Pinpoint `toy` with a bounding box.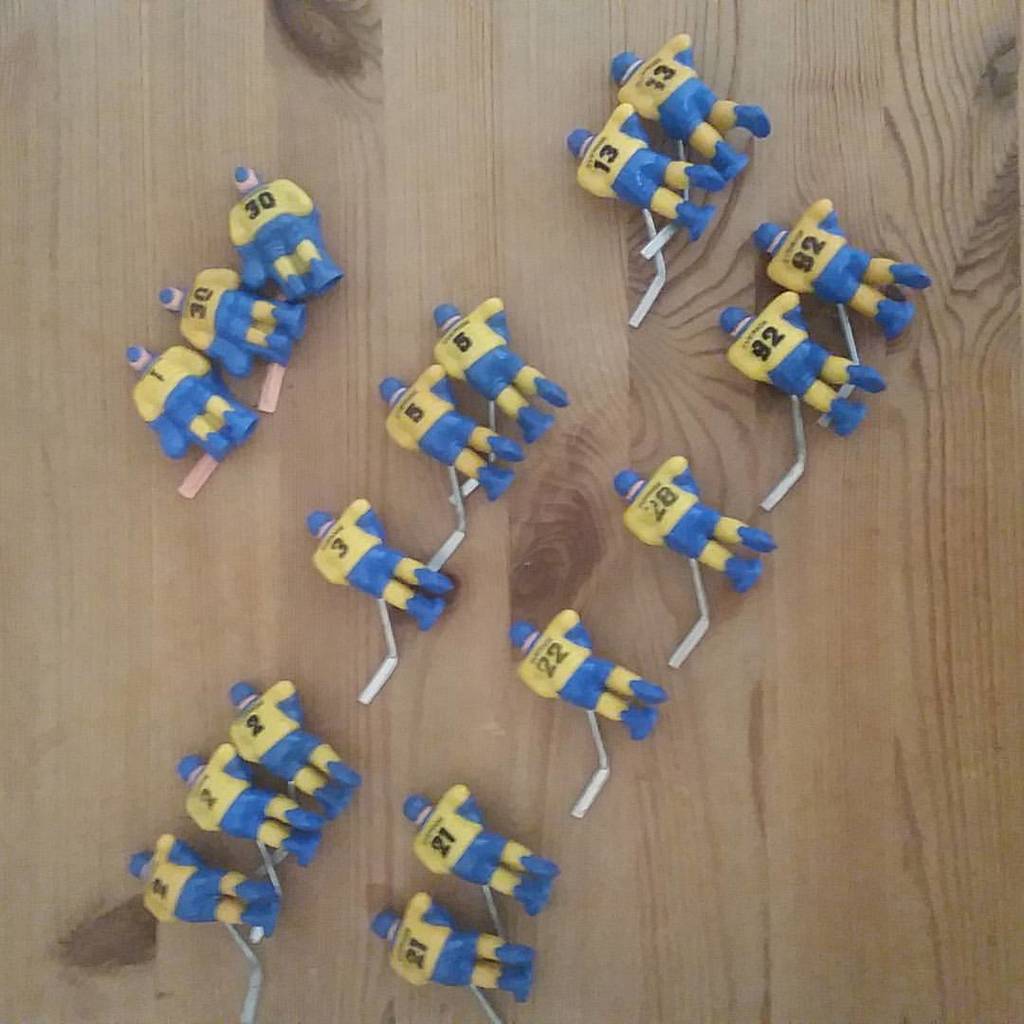
<region>377, 361, 522, 572</region>.
